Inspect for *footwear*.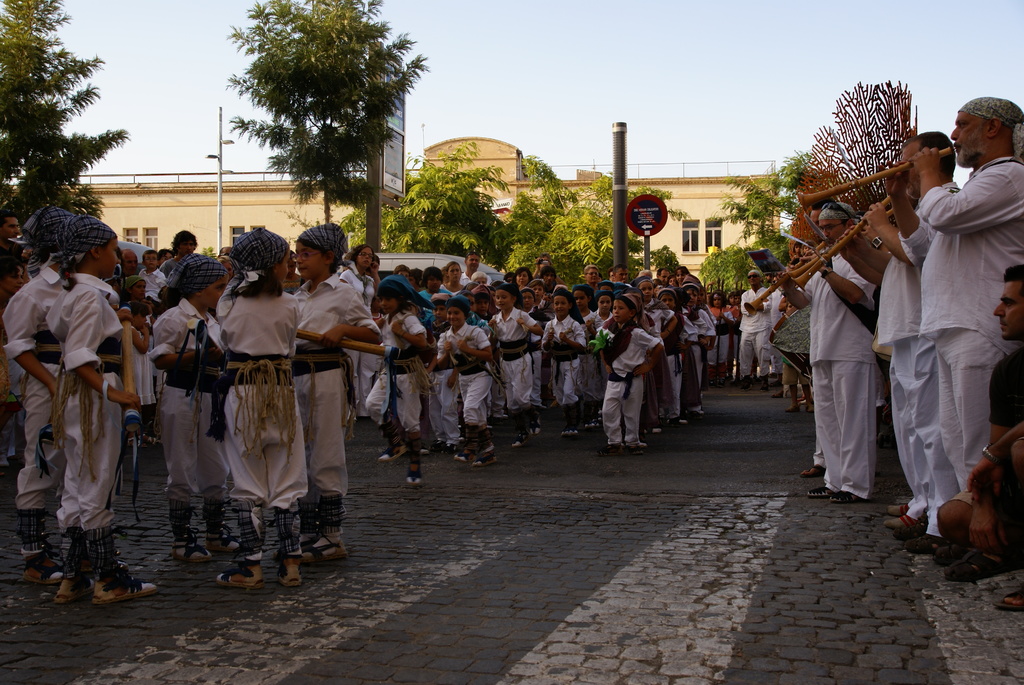
Inspection: detection(300, 523, 321, 547).
